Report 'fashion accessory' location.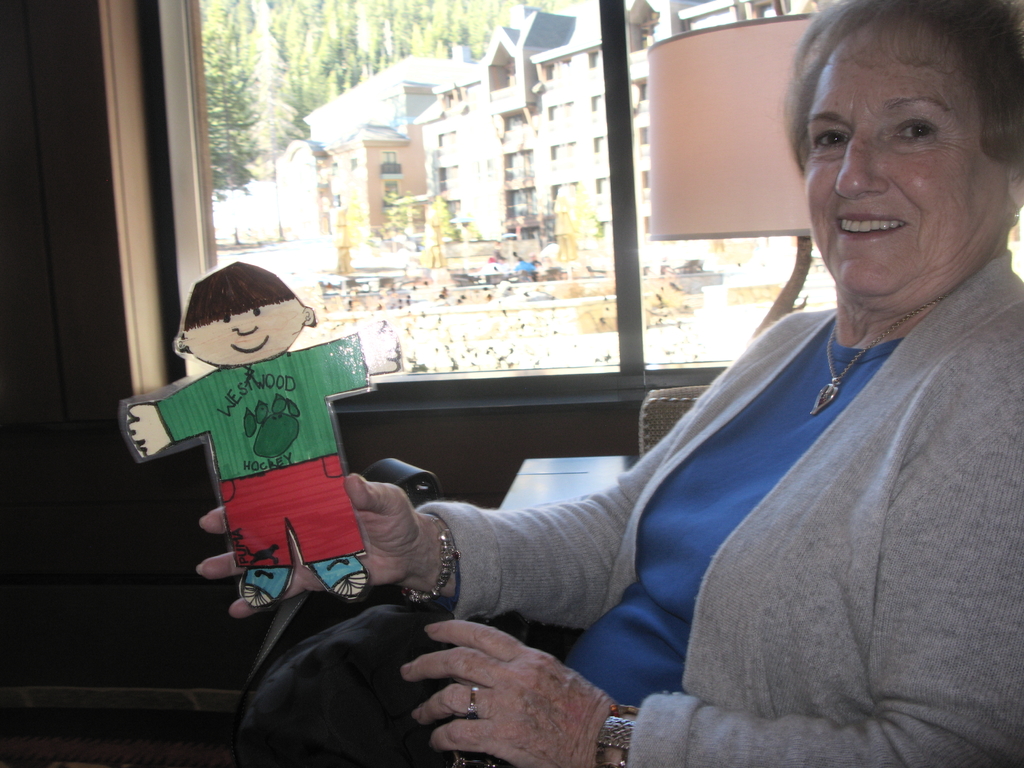
Report: <region>595, 700, 632, 767</region>.
